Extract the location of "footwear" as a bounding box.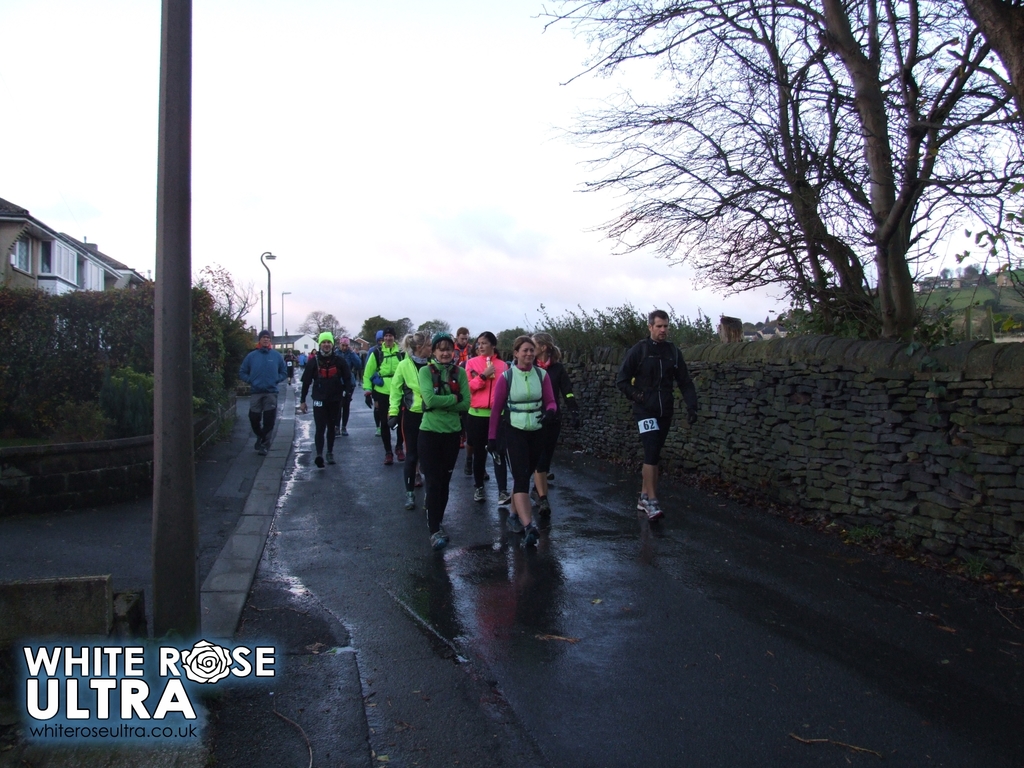
bbox=(478, 483, 489, 506).
